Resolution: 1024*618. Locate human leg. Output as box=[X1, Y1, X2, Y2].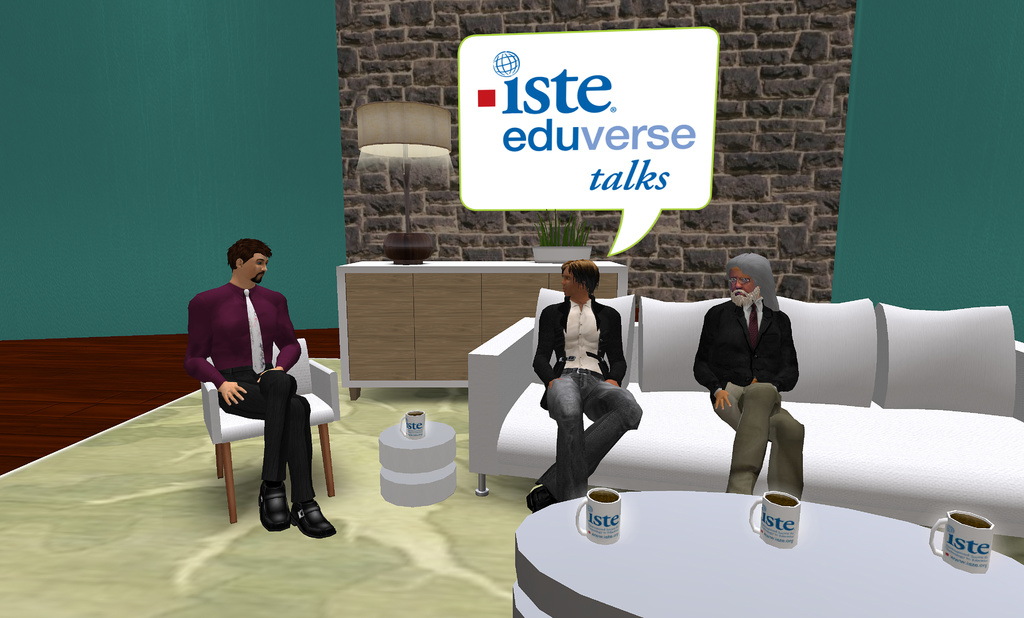
box=[220, 364, 336, 537].
